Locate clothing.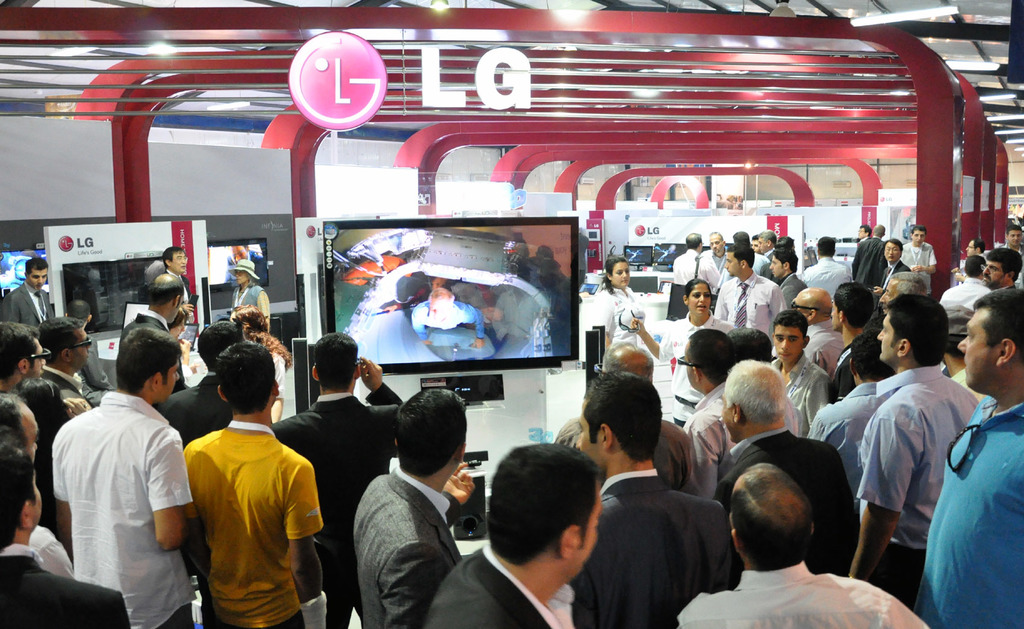
Bounding box: 502/254/527/283.
